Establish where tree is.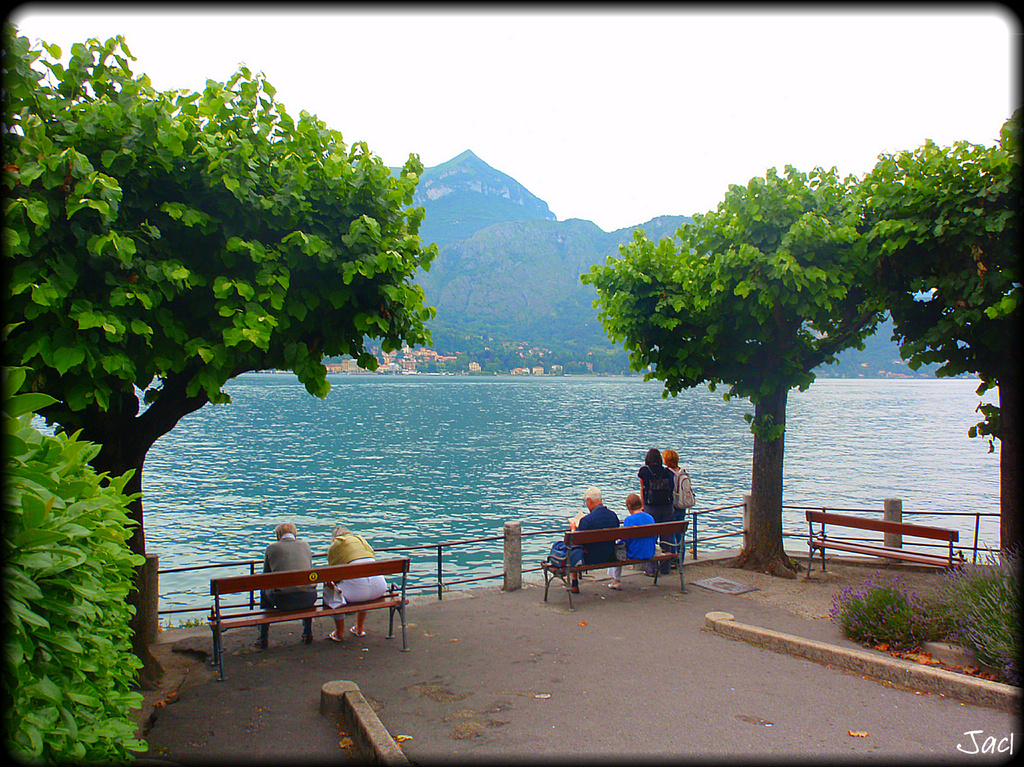
Established at [x1=0, y1=8, x2=510, y2=579].
